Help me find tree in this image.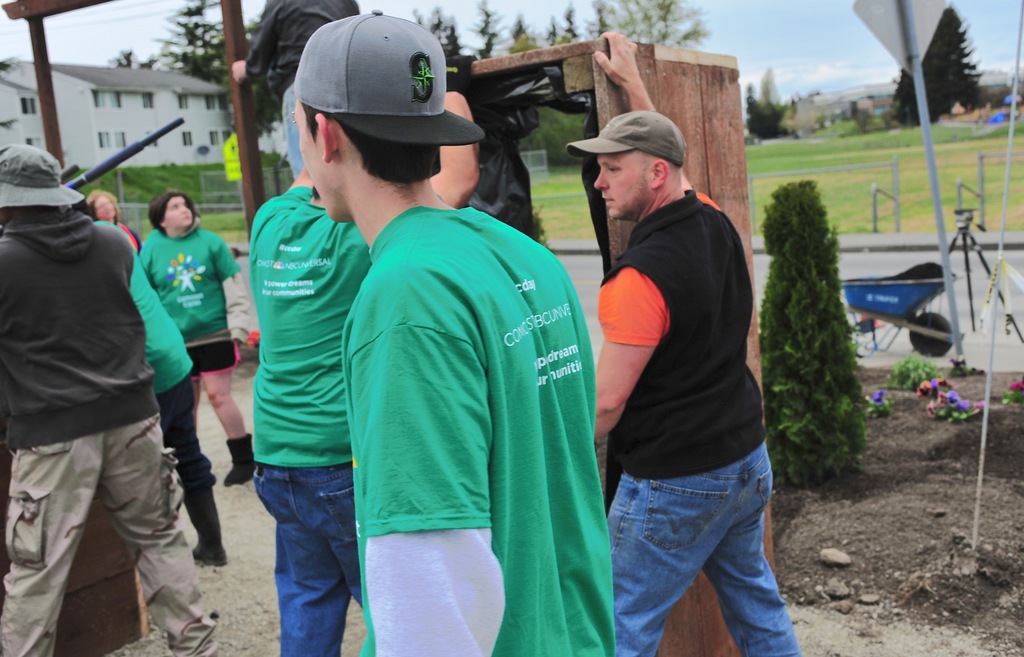
Found it: region(115, 0, 278, 143).
